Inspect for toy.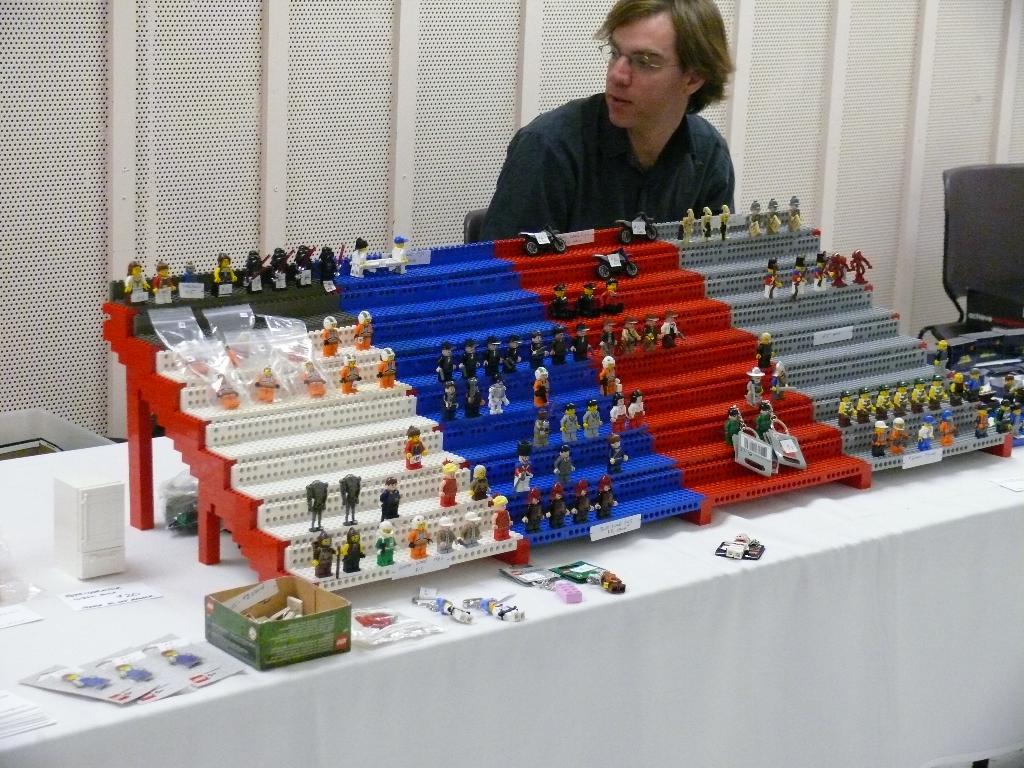
Inspection: [1010, 406, 1023, 433].
